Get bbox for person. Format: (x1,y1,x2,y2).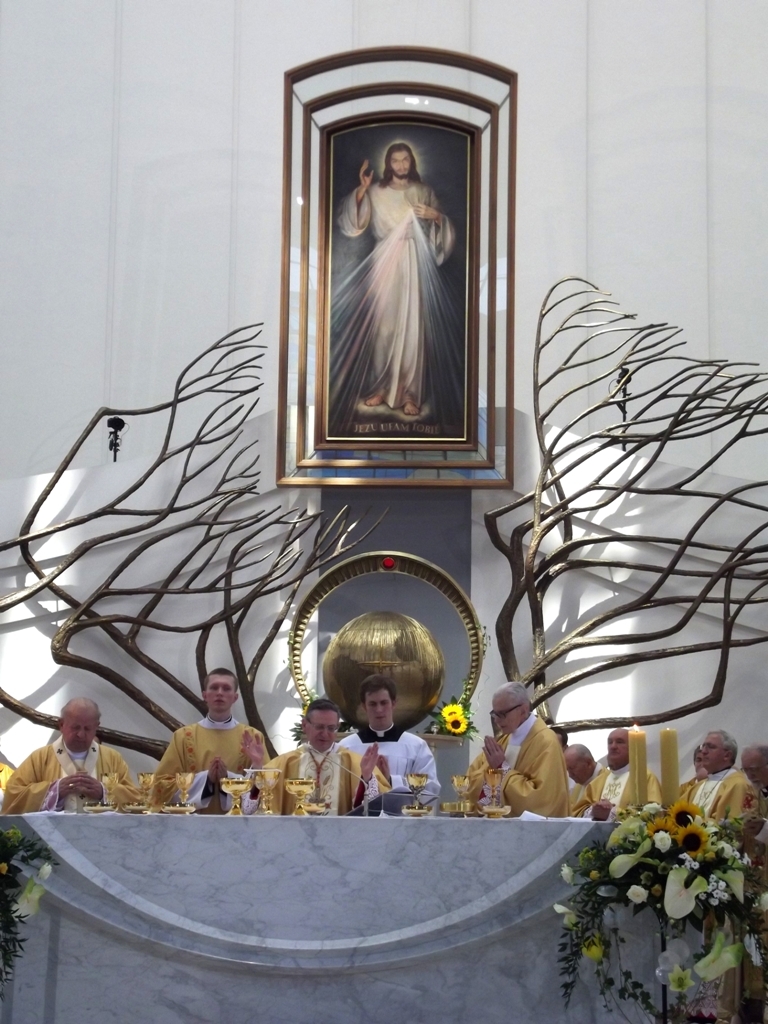
(562,740,603,815).
